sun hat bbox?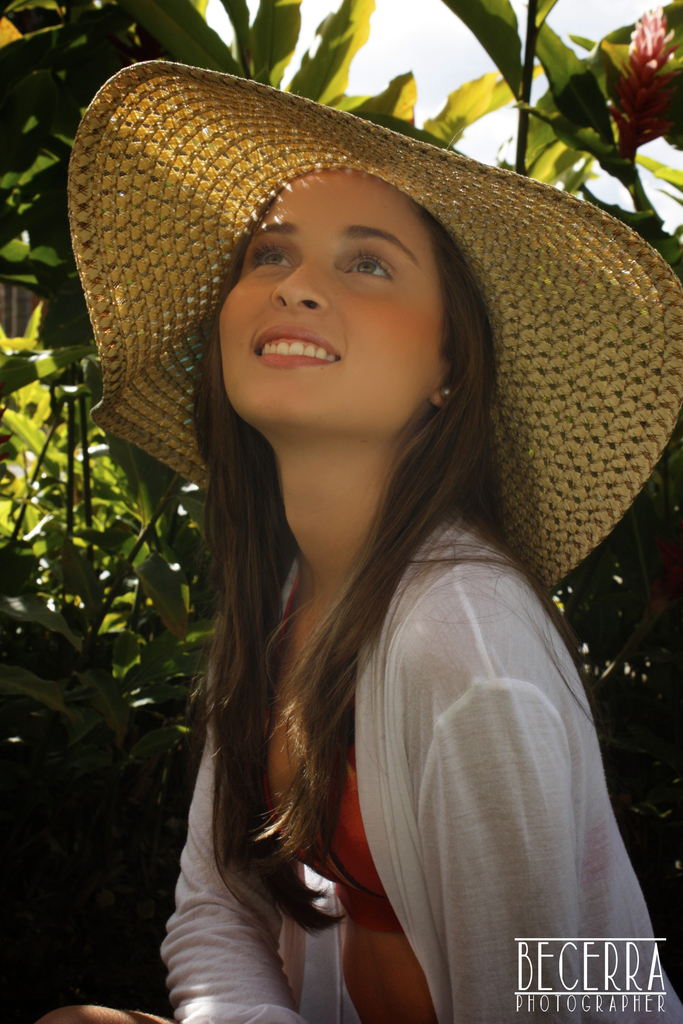
select_region(58, 58, 682, 591)
